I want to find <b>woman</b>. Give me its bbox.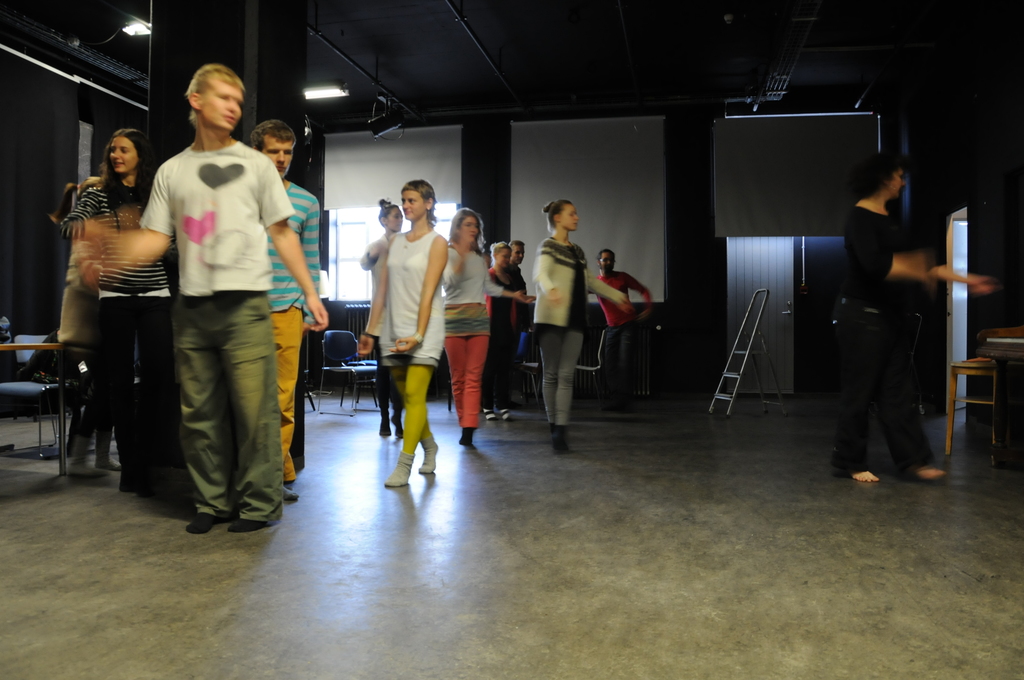
rect(828, 152, 996, 482).
